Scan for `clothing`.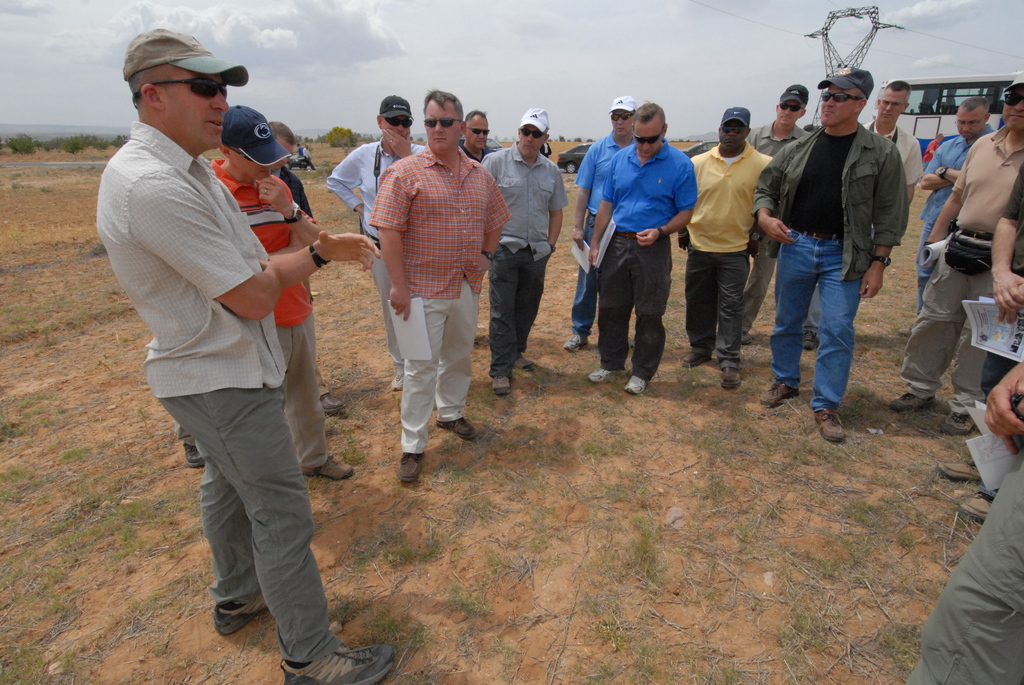
Scan result: box=[910, 129, 998, 300].
